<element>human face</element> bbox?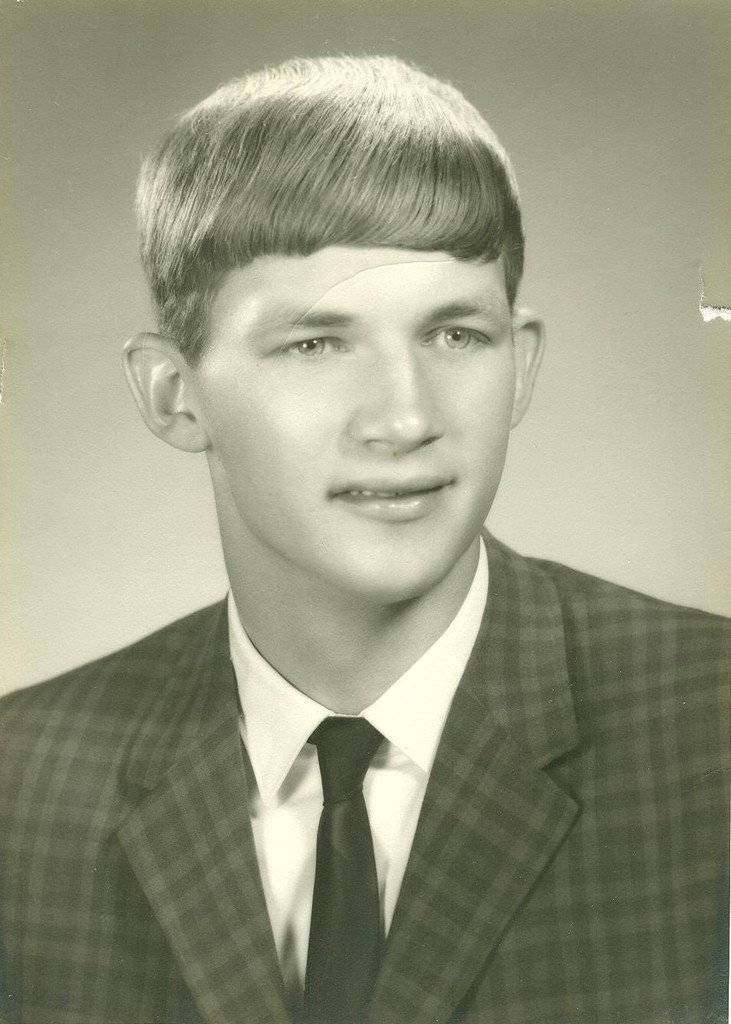
Rect(194, 243, 519, 603)
